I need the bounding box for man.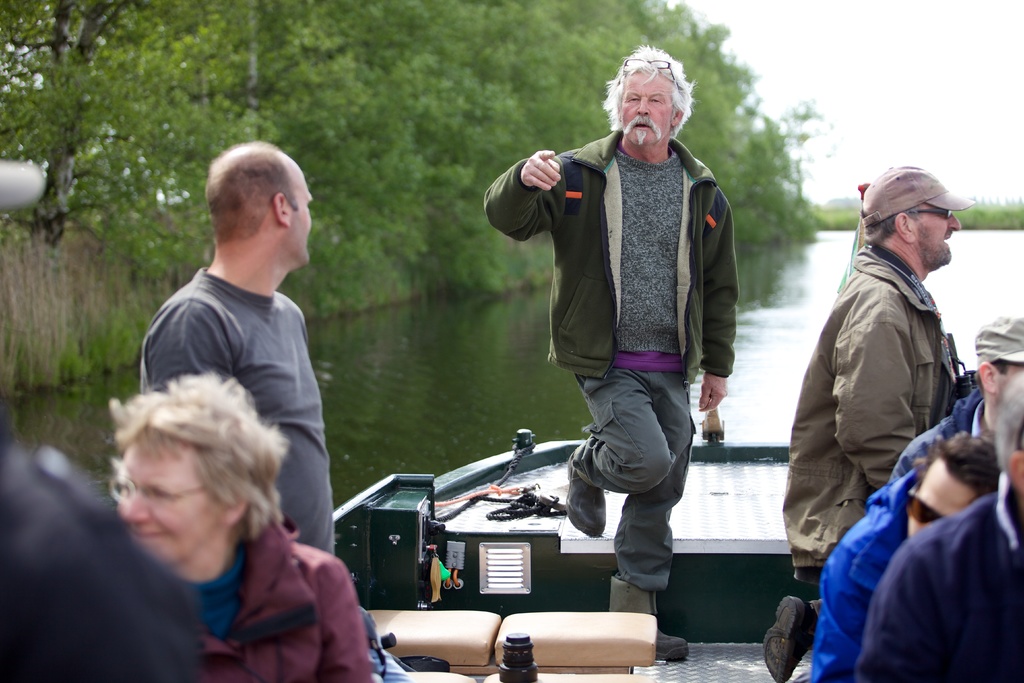
Here it is: [850,422,1023,682].
